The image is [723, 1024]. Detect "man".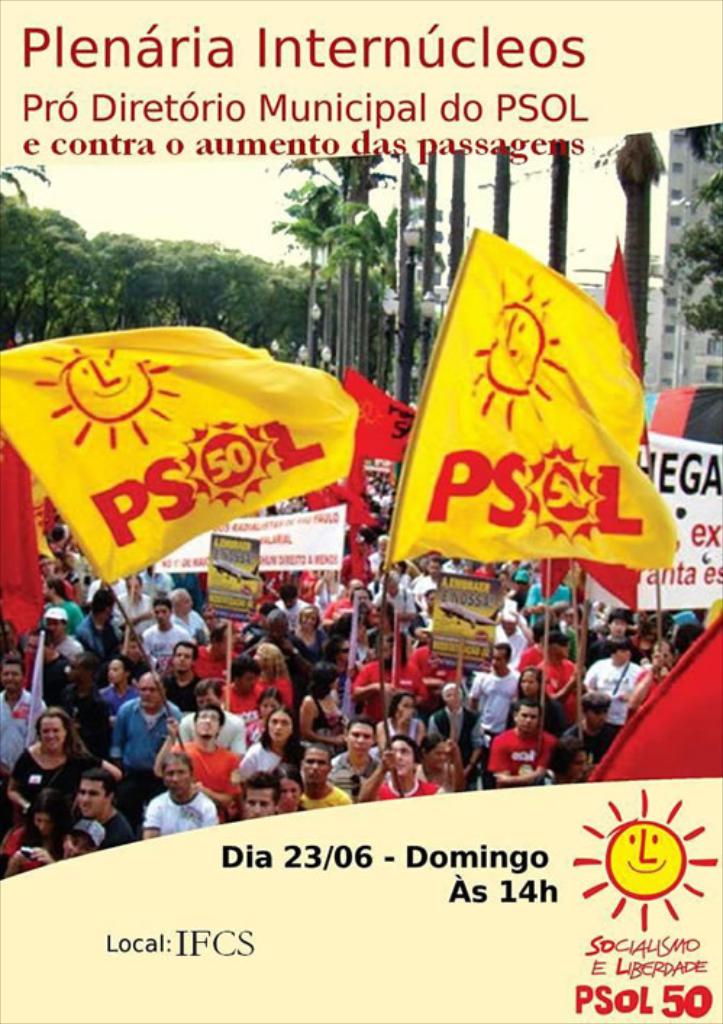
Detection: (485,692,562,788).
